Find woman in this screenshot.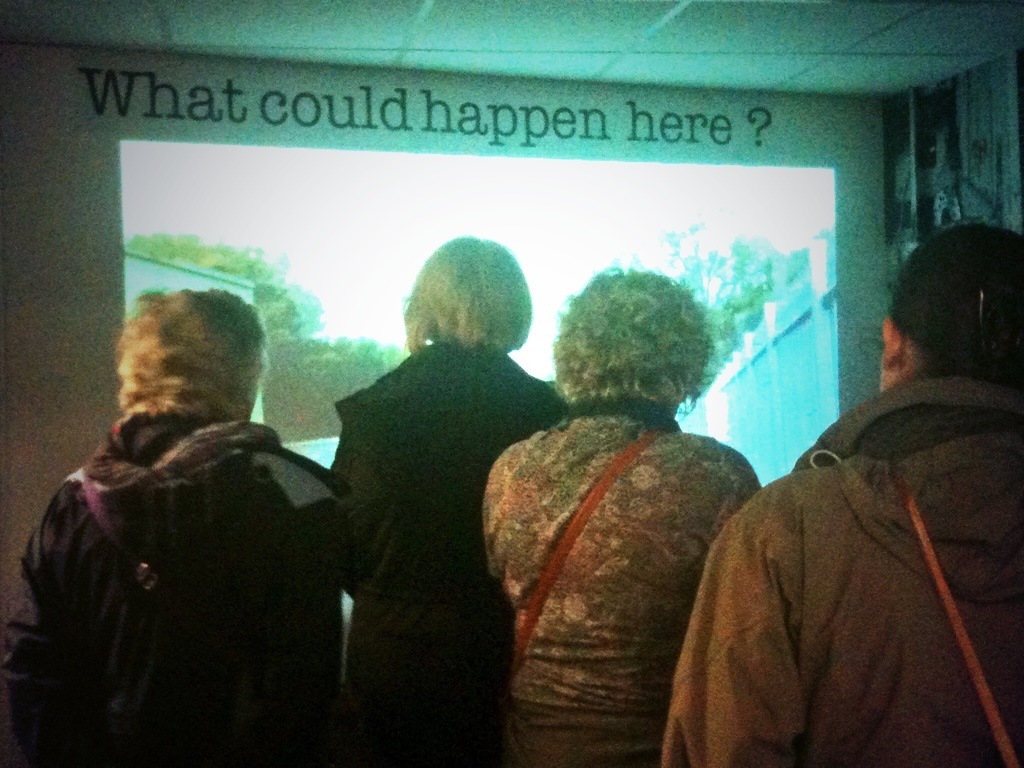
The bounding box for woman is 10/284/358/767.
